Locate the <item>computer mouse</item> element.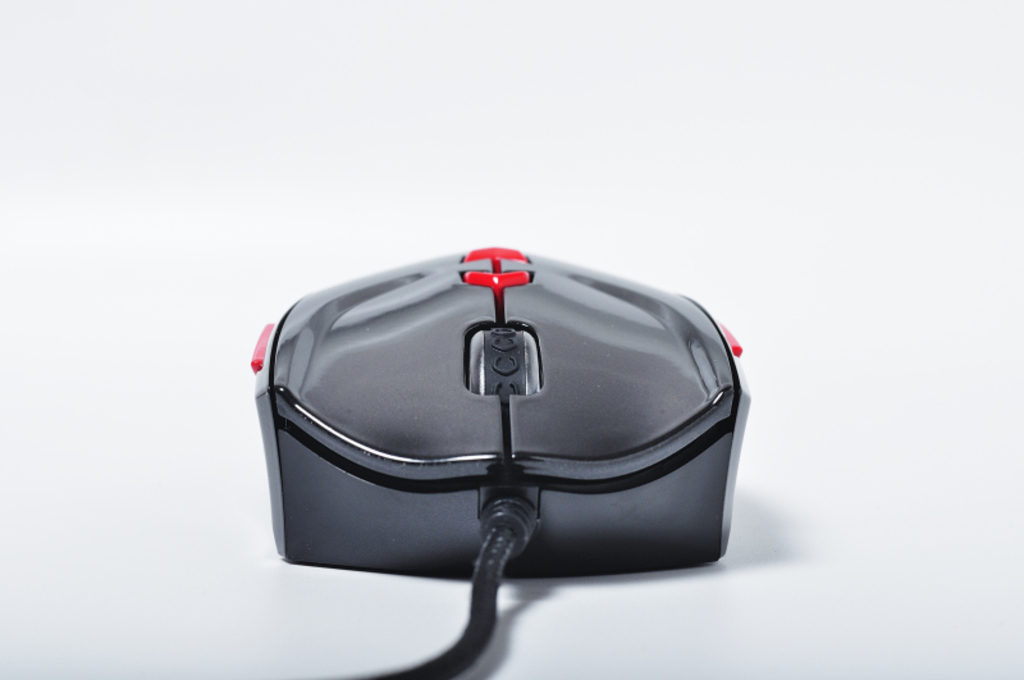
Element bbox: rect(255, 233, 755, 576).
